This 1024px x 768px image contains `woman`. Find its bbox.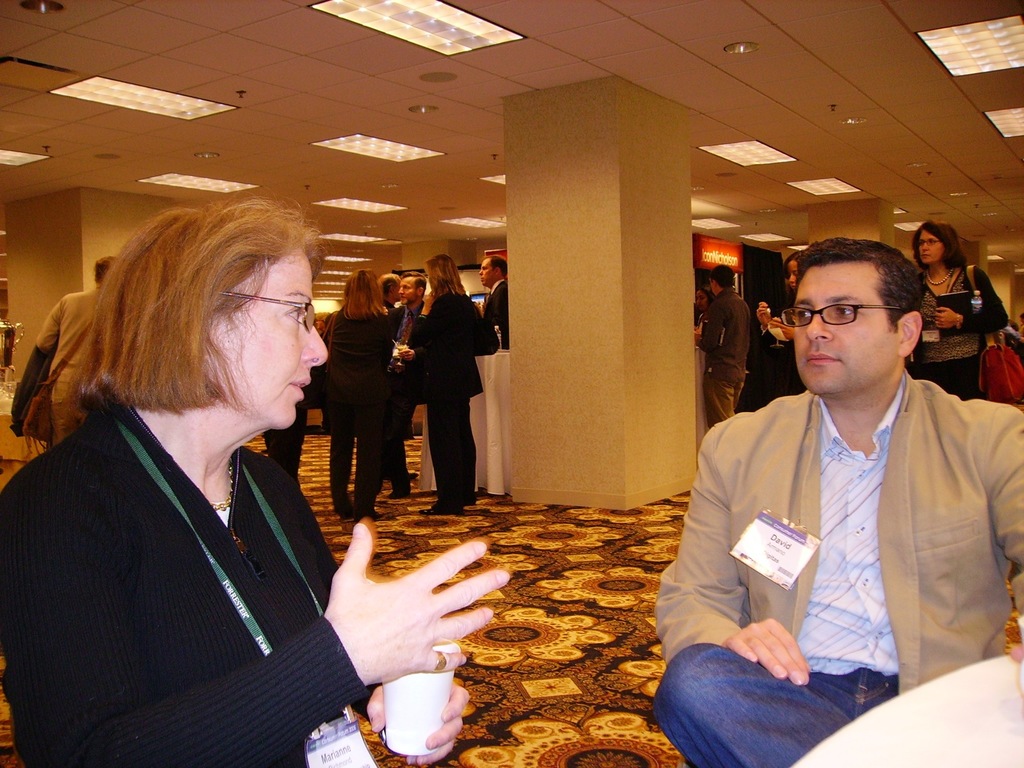
rect(321, 269, 392, 529).
